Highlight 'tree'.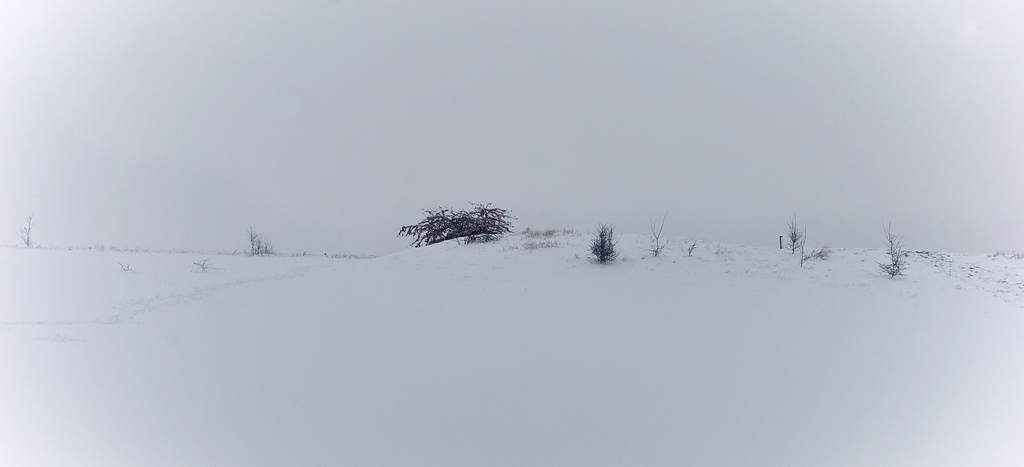
Highlighted region: 15/215/35/249.
